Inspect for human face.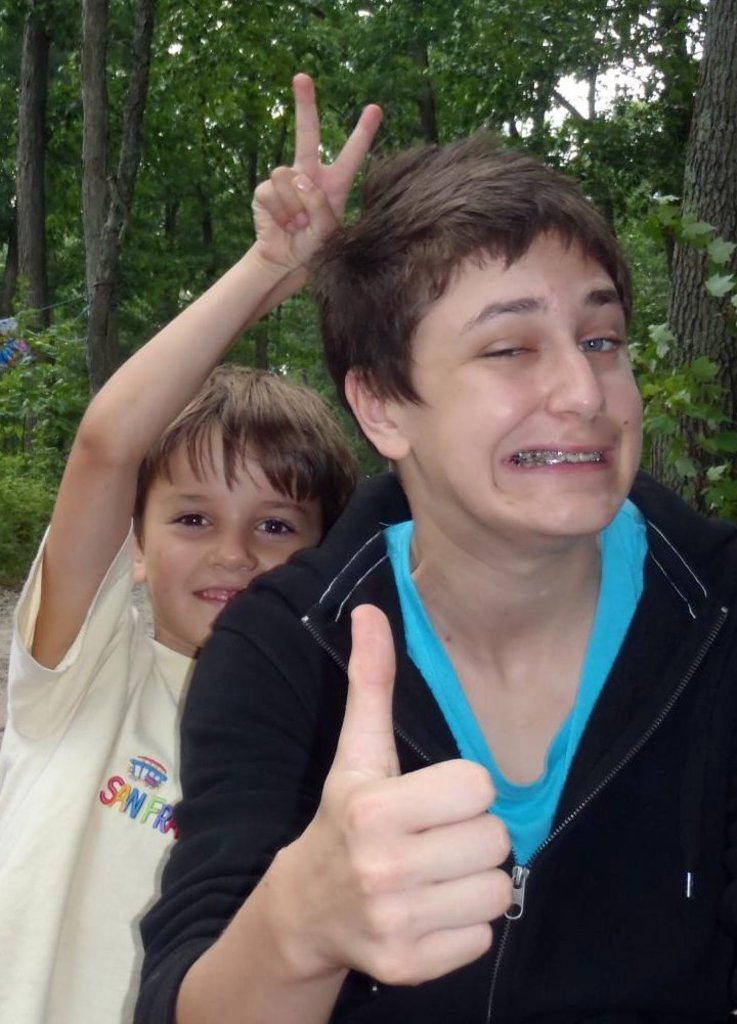
Inspection: rect(144, 419, 321, 648).
